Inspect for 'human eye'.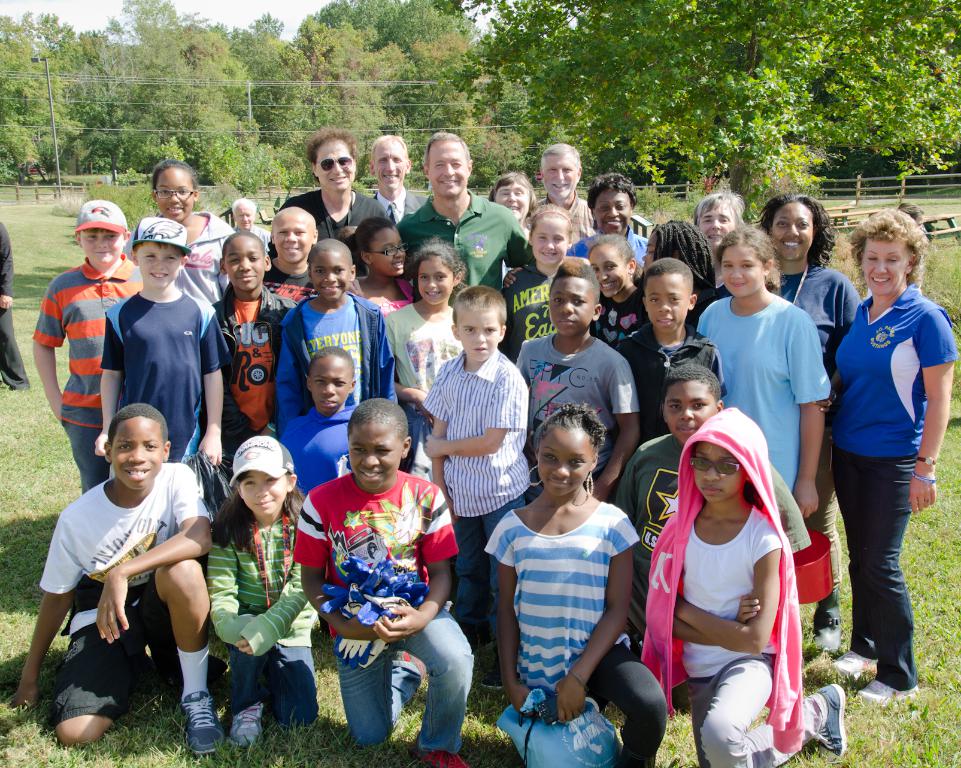
Inspection: bbox=(796, 221, 811, 229).
